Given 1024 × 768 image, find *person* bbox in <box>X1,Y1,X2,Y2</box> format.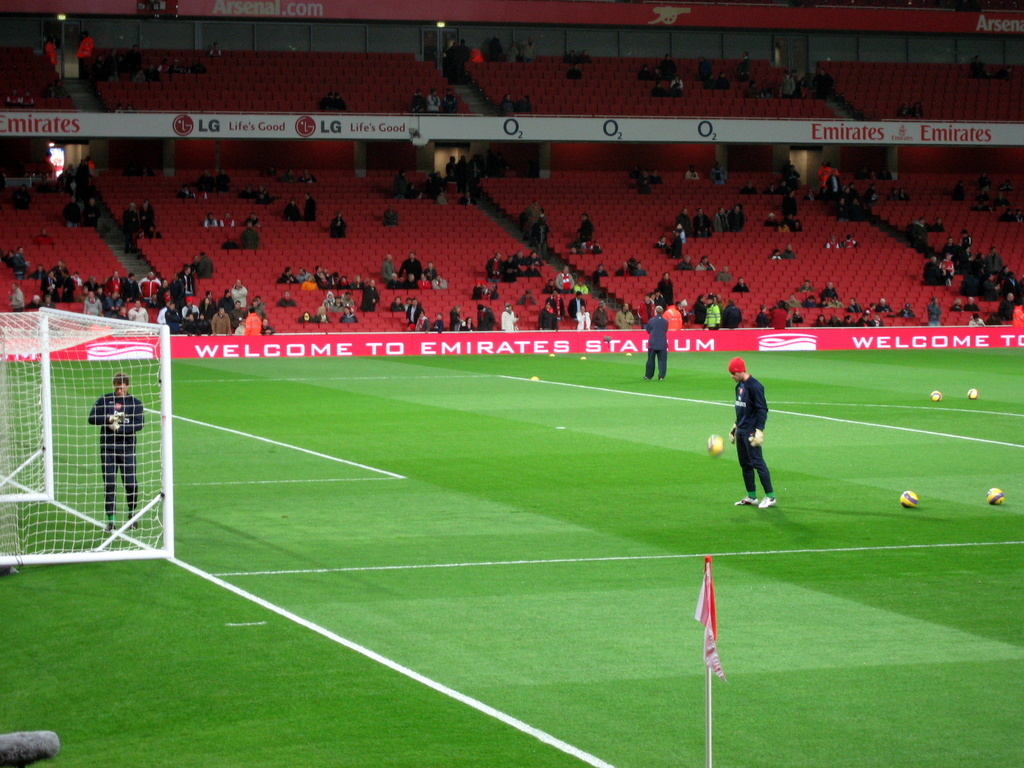
<box>448,305,461,330</box>.
